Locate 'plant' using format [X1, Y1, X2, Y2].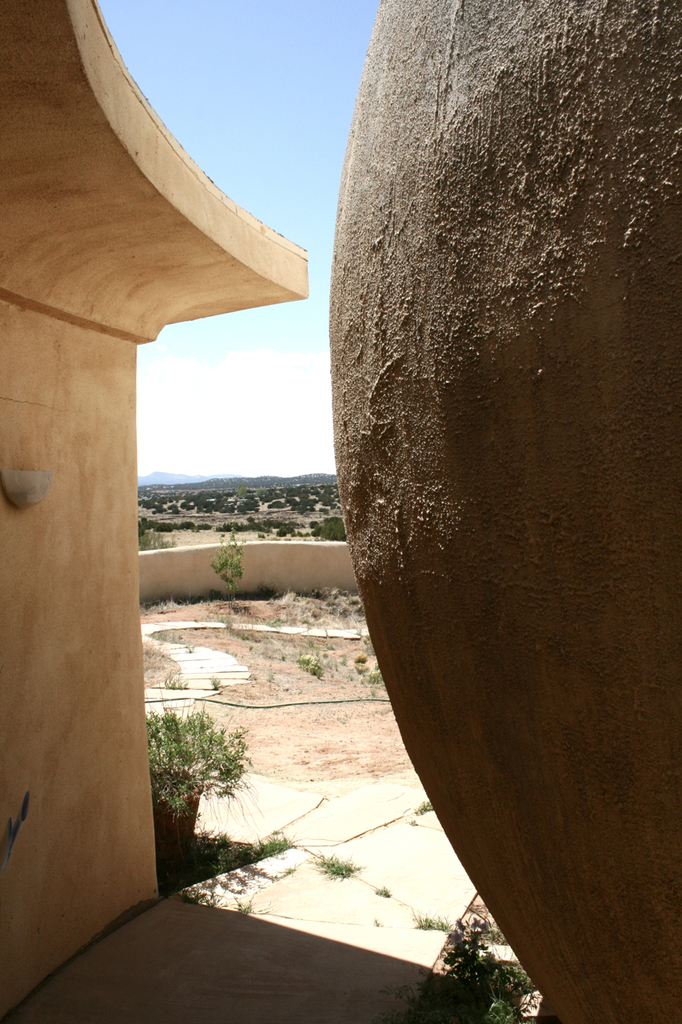
[219, 613, 272, 651].
